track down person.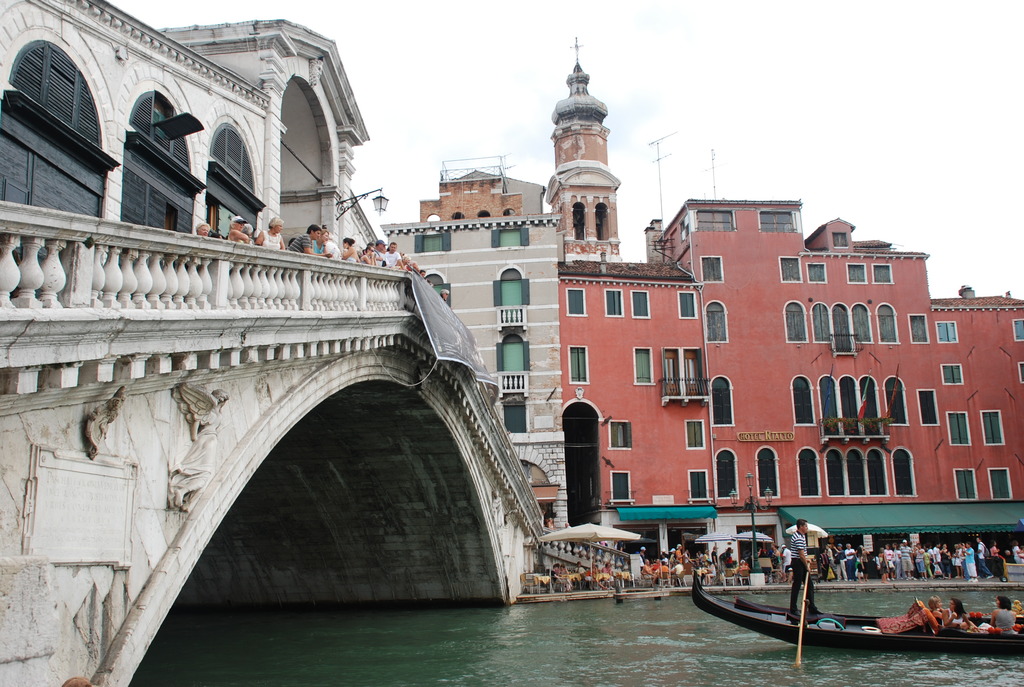
Tracked to bbox=[783, 517, 833, 621].
